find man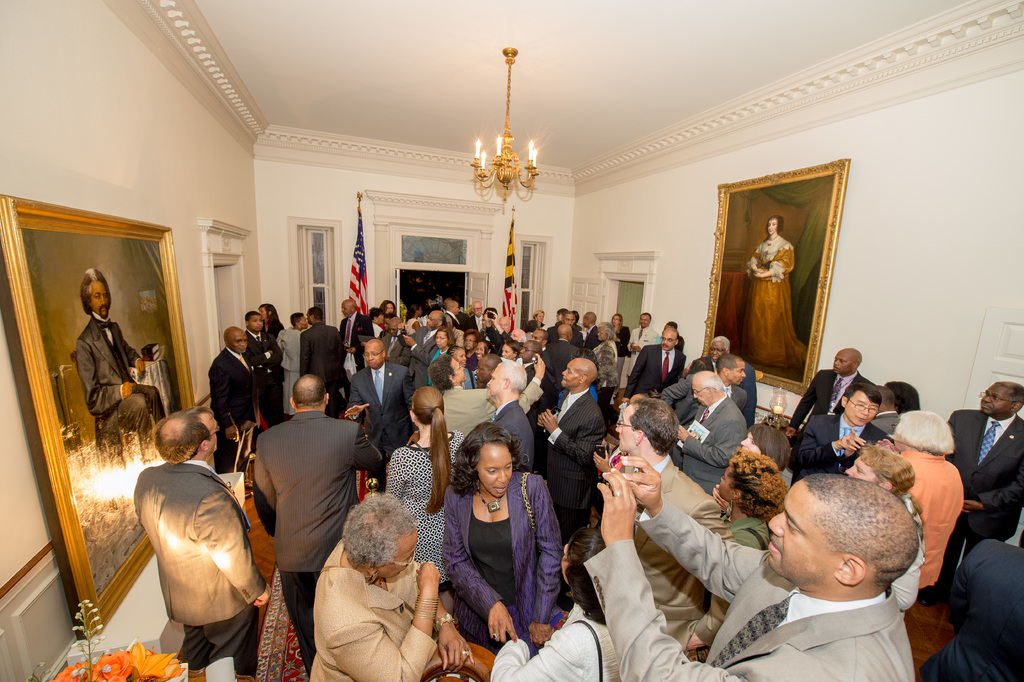
[614, 401, 710, 639]
